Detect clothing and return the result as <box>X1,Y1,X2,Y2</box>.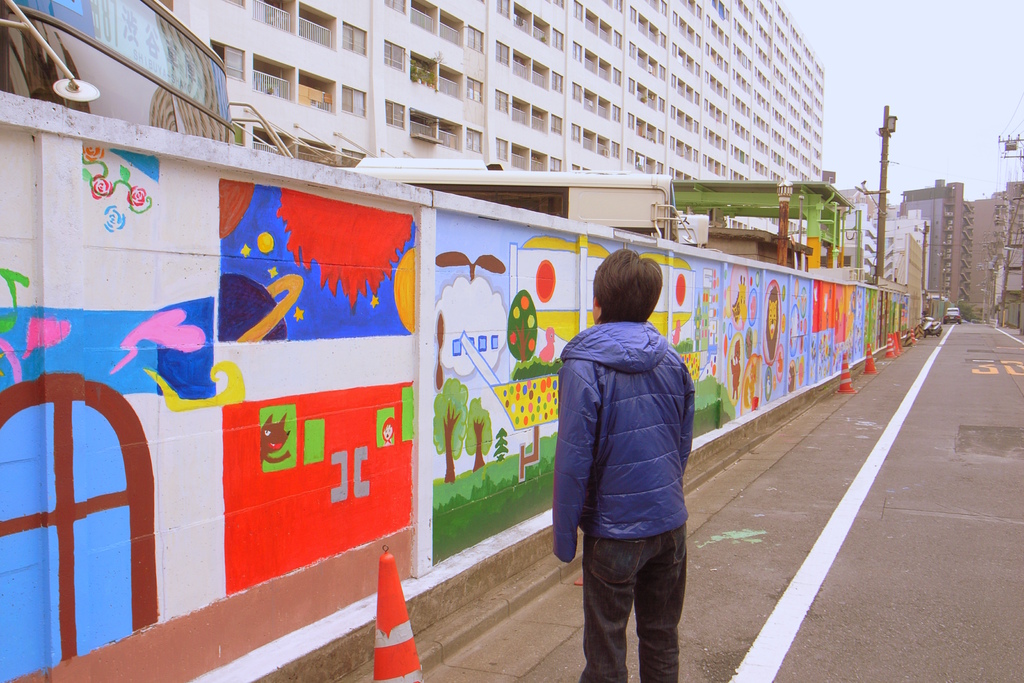
<box>556,268,708,650</box>.
